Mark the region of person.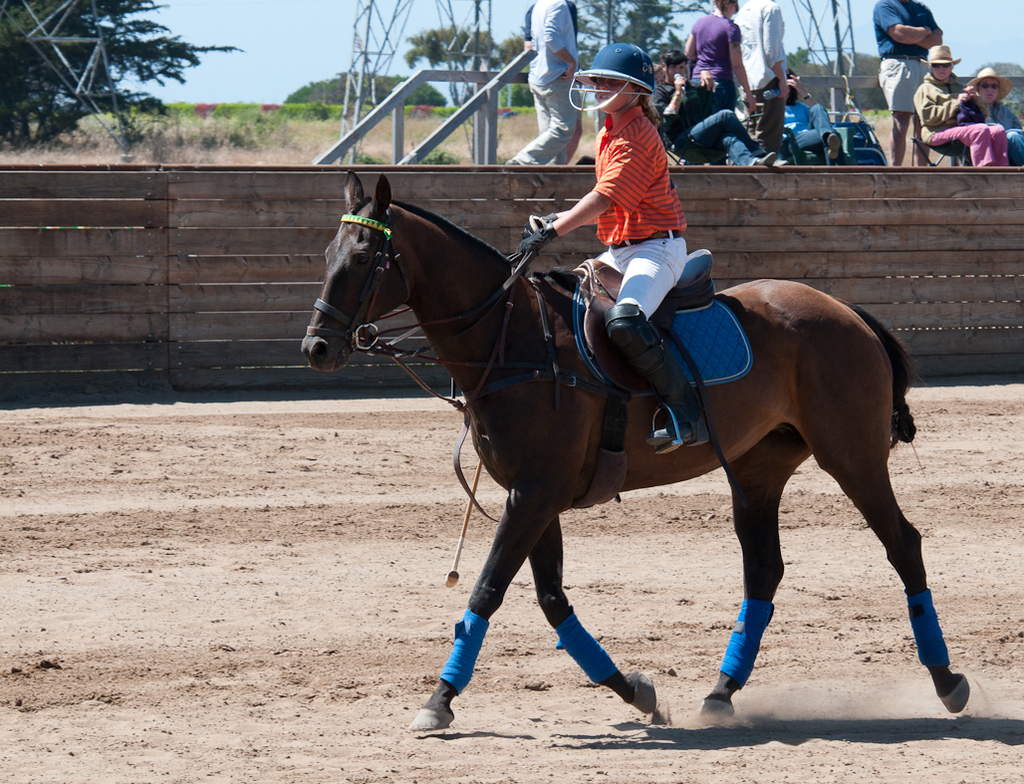
Region: 914 43 1012 168.
